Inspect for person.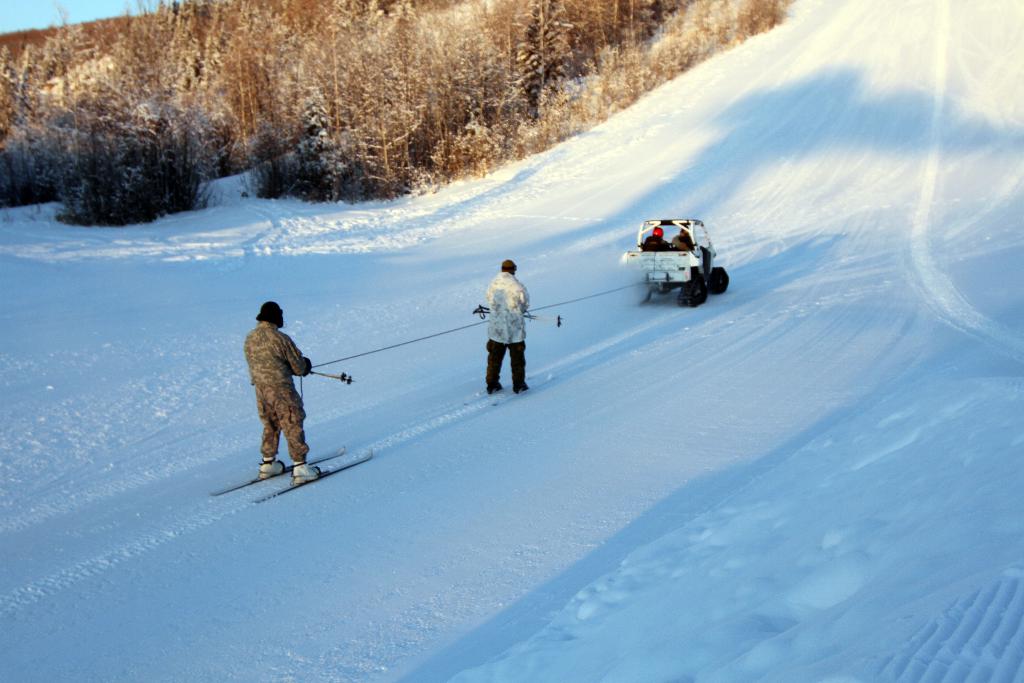
Inspection: l=477, t=263, r=530, b=389.
